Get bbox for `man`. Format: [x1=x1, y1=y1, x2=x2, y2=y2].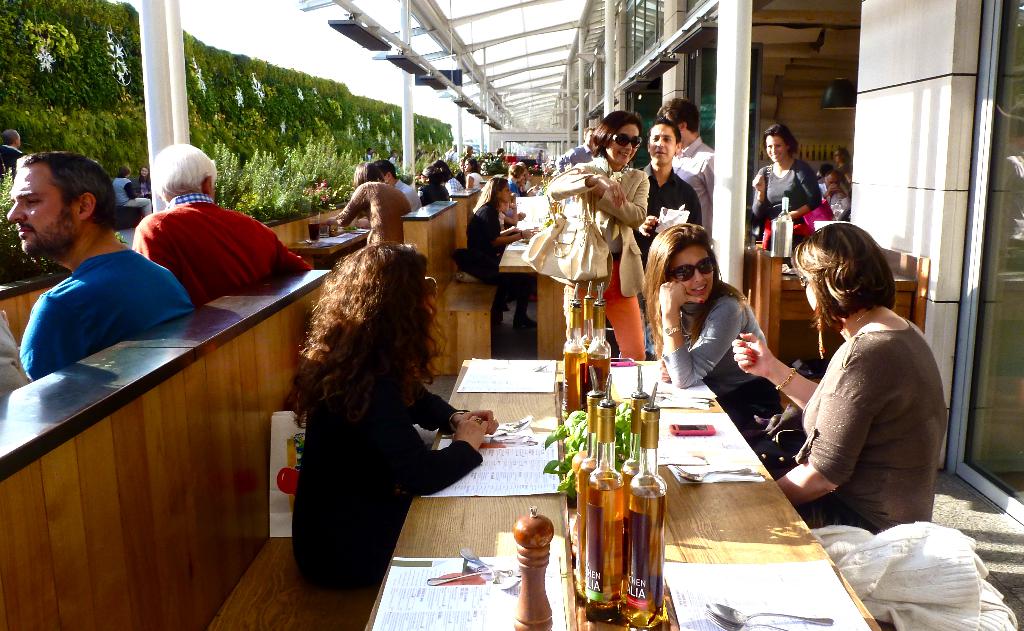
[x1=359, y1=145, x2=375, y2=160].
